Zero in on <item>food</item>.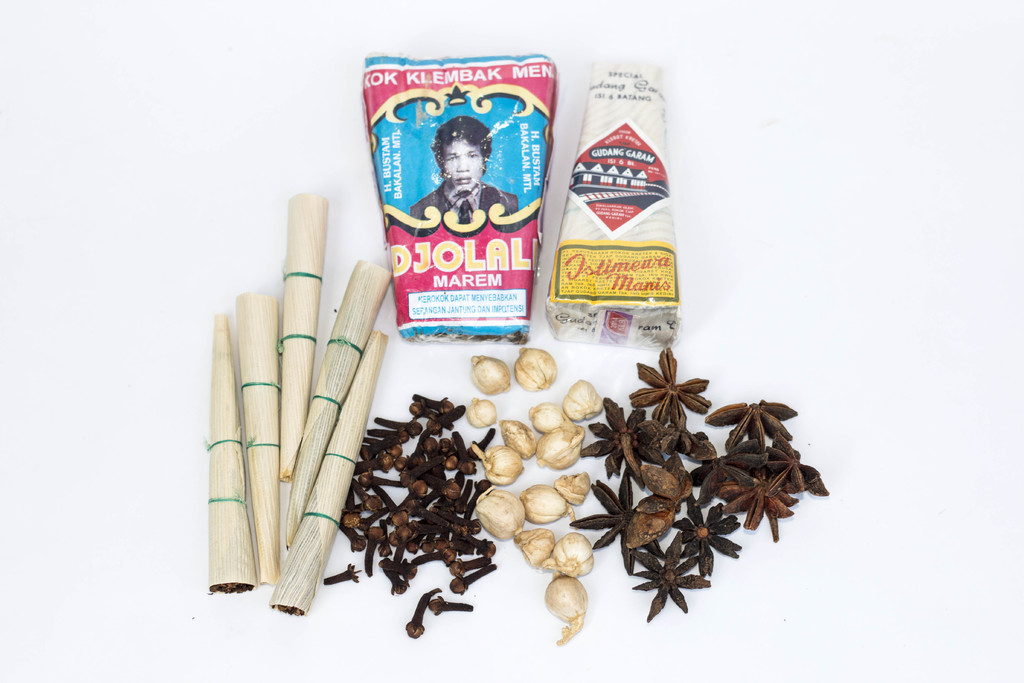
Zeroed in: pyautogui.locateOnScreen(554, 472, 590, 507).
